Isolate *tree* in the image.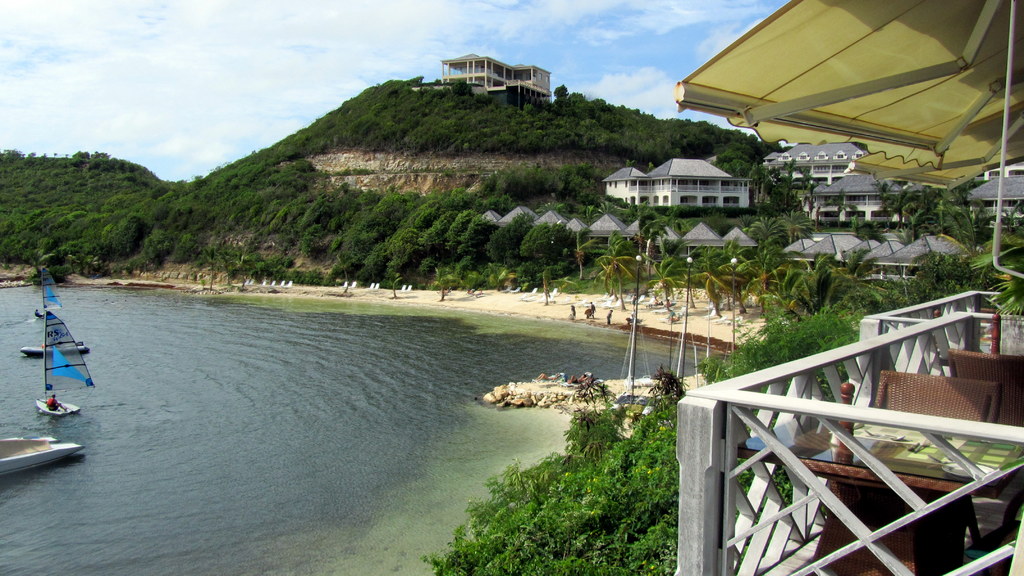
Isolated region: <region>824, 189, 863, 222</region>.
